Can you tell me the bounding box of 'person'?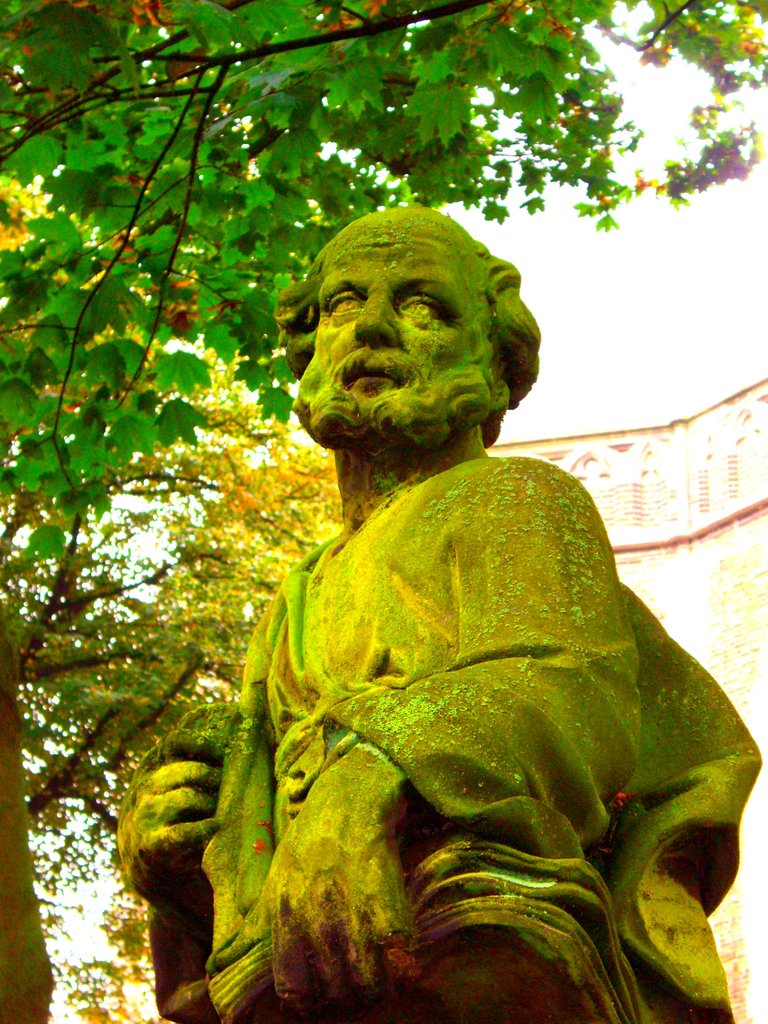
{"left": 142, "top": 209, "right": 718, "bottom": 998}.
